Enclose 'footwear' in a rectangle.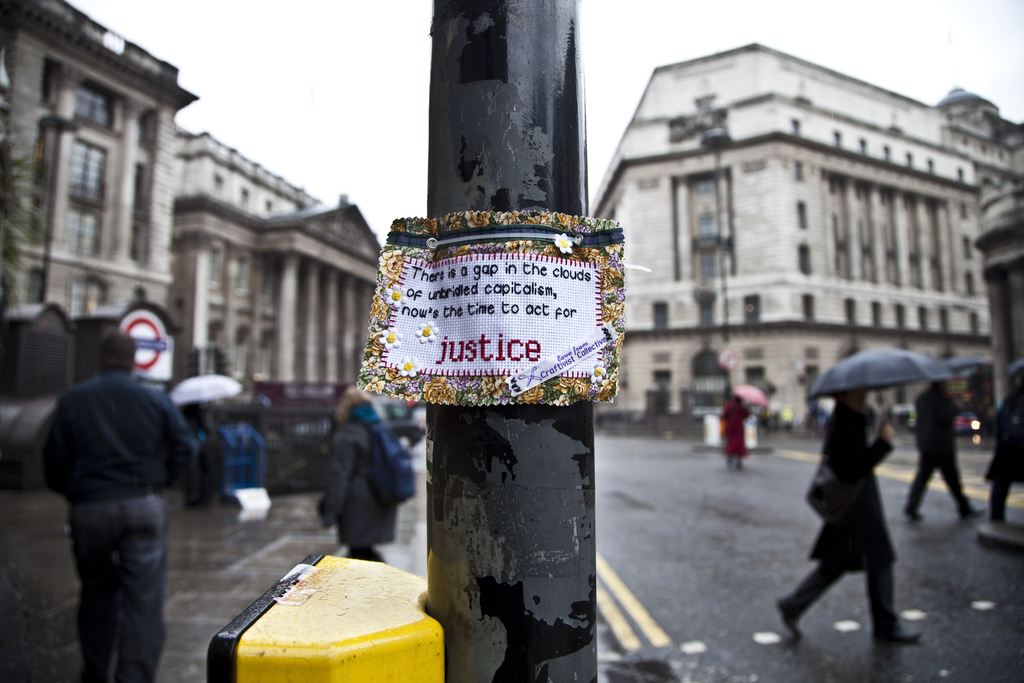
detection(780, 597, 799, 636).
